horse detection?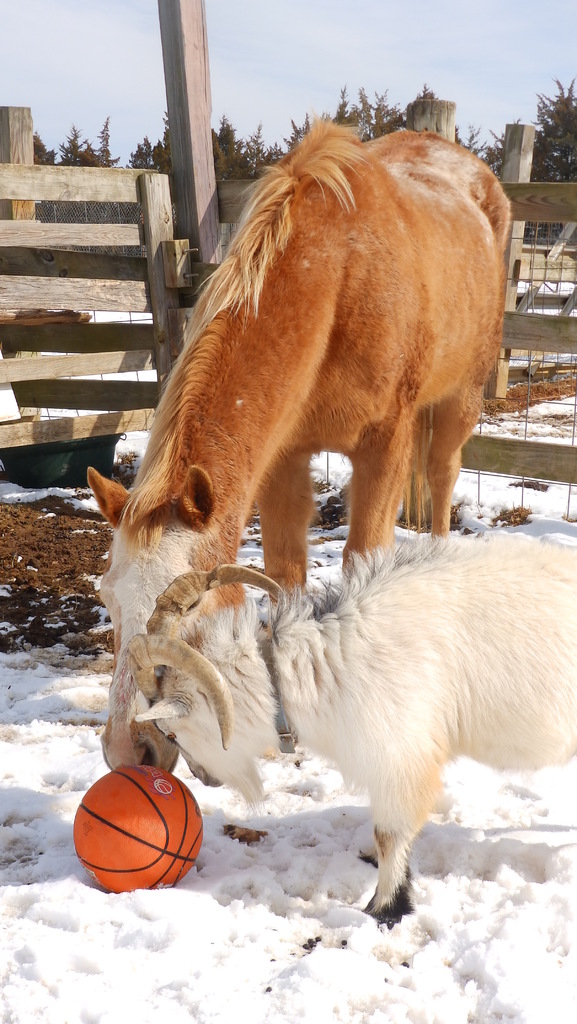
crop(81, 111, 516, 776)
